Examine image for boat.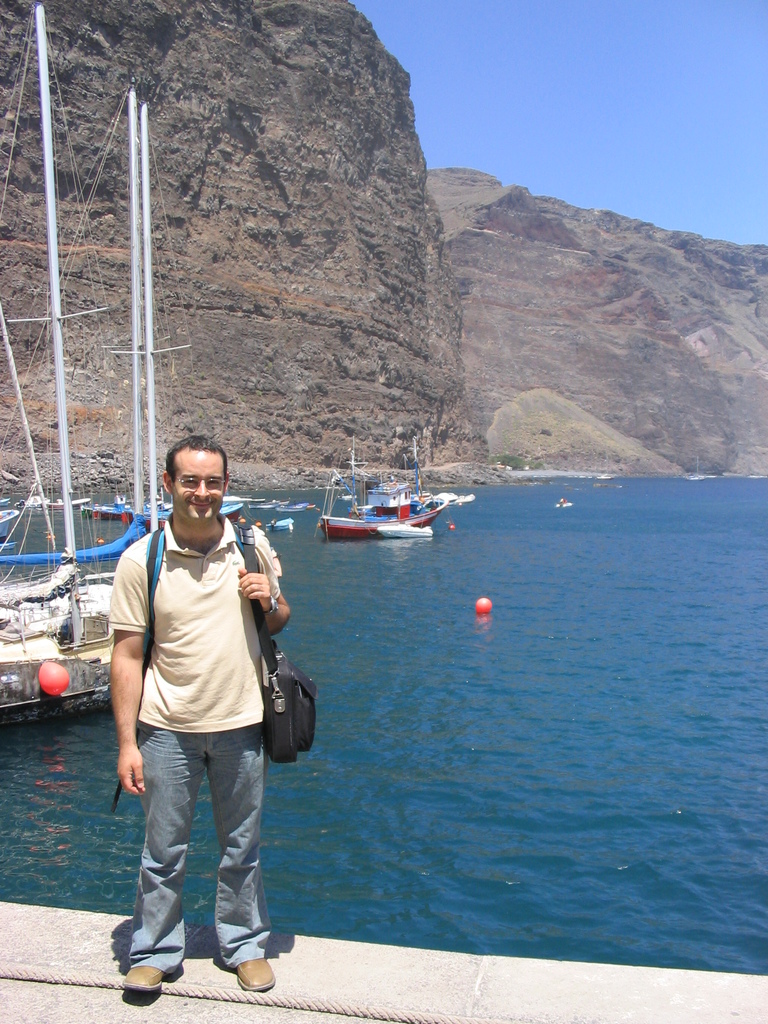
Examination result: 0 0 168 720.
